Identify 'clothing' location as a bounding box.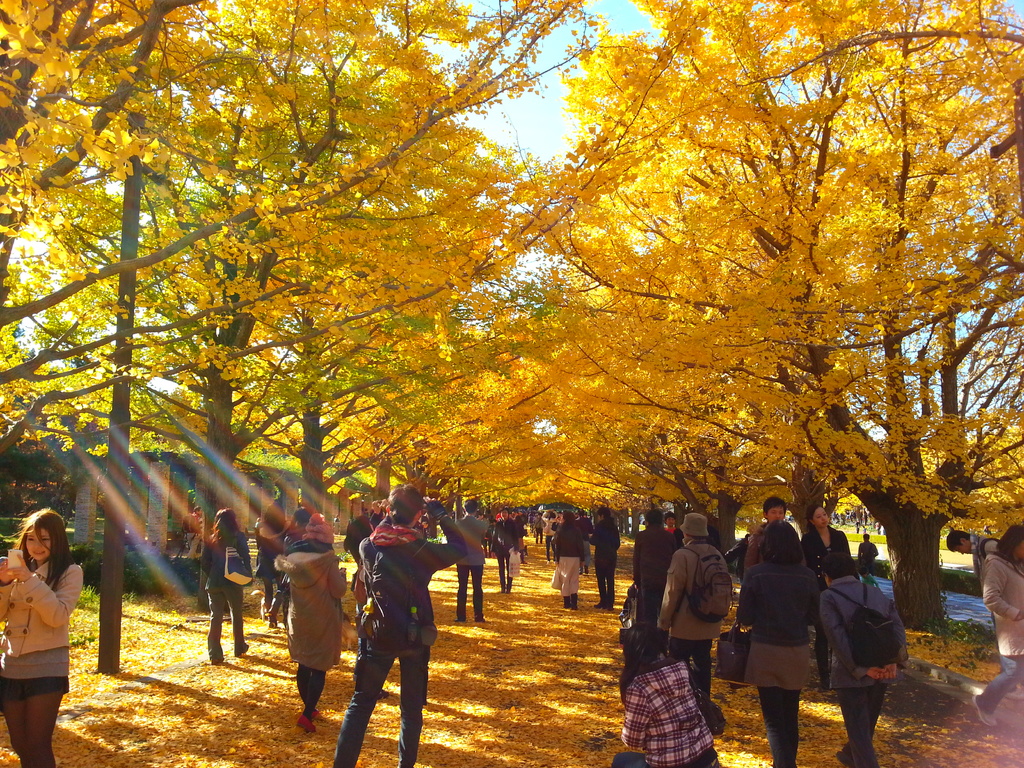
{"left": 179, "top": 511, "right": 202, "bottom": 559}.
